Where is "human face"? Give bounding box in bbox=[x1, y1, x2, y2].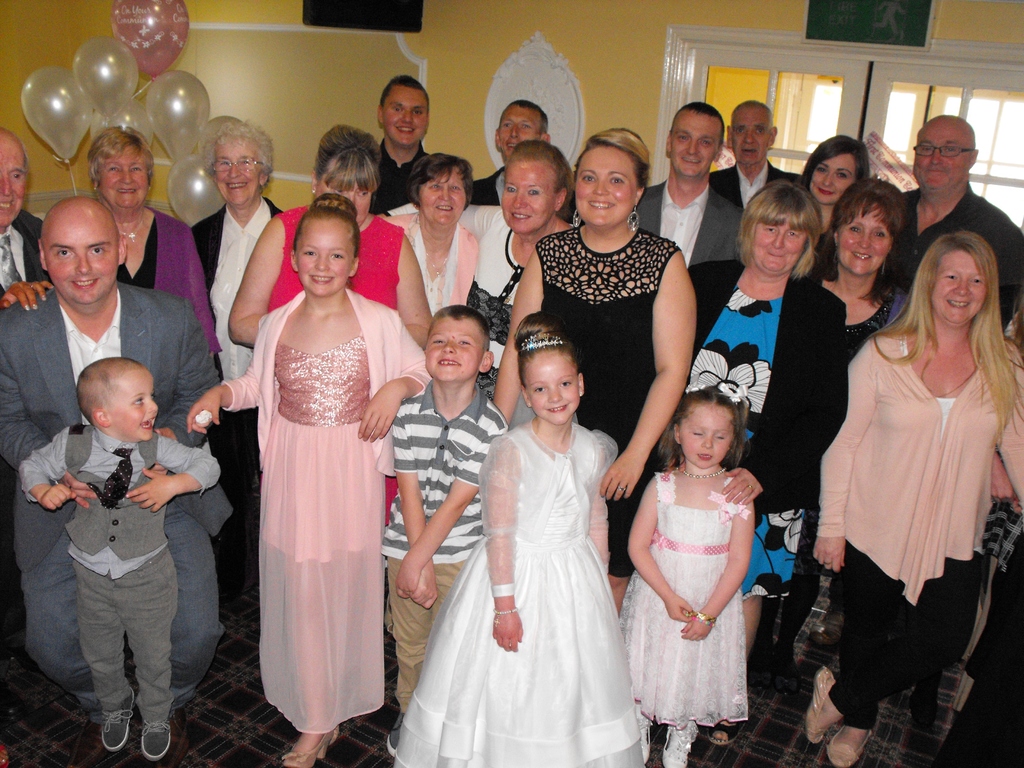
bbox=[678, 403, 742, 468].
